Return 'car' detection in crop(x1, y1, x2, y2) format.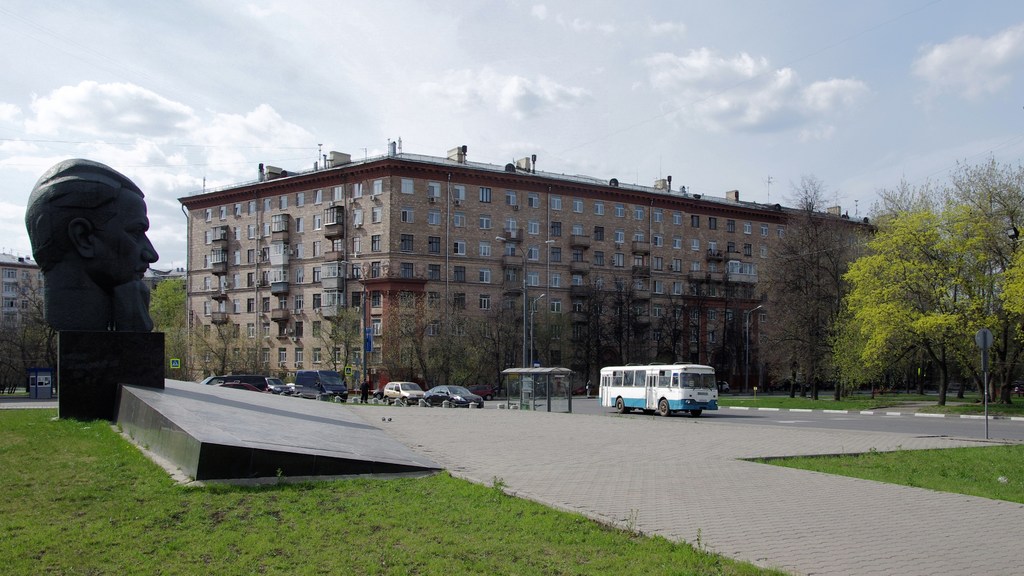
crop(424, 385, 483, 409).
